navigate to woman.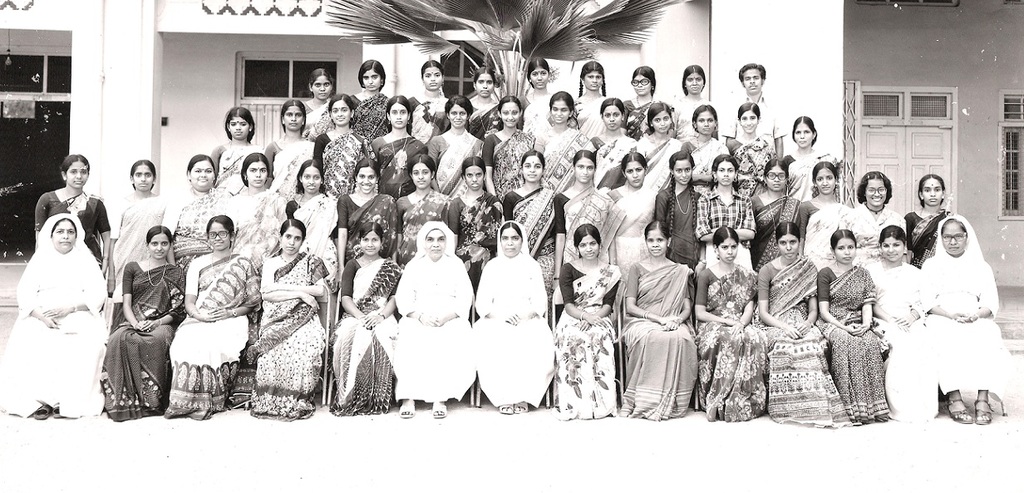
Navigation target: BBox(409, 58, 457, 143).
